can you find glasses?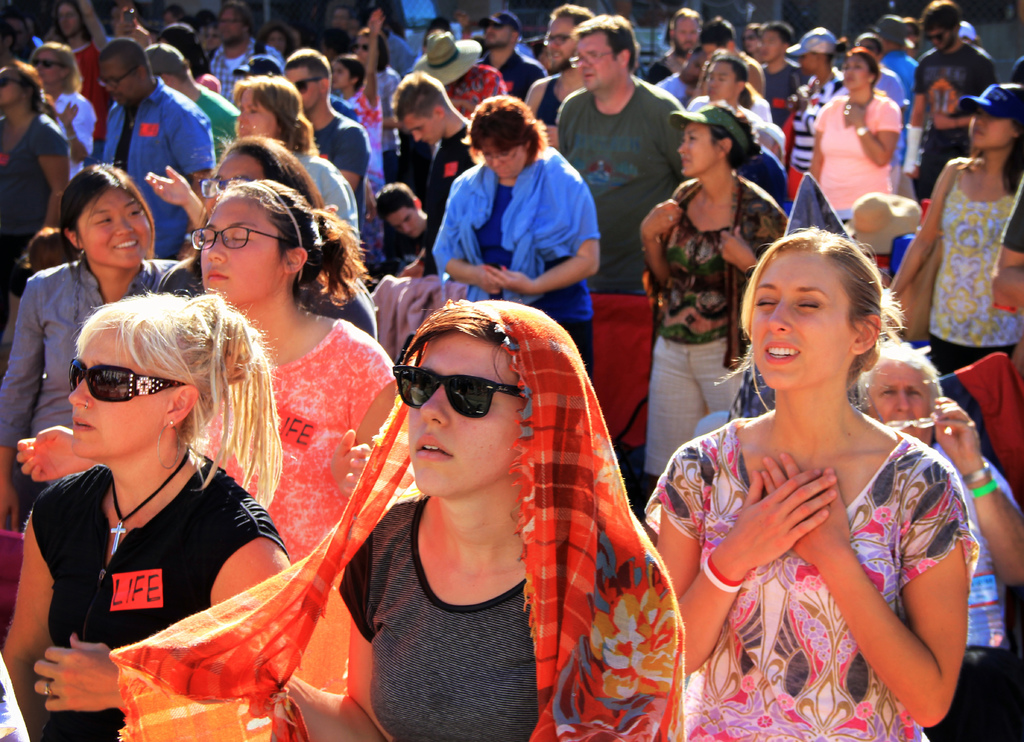
Yes, bounding box: bbox=[95, 67, 138, 91].
